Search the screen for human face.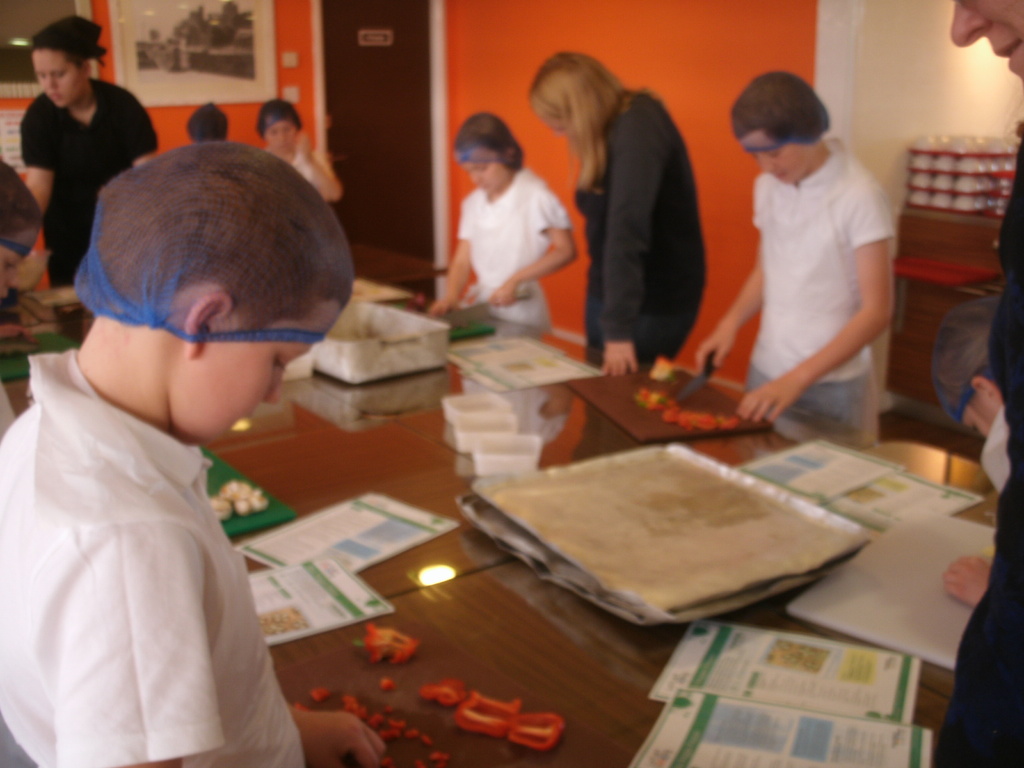
Found at (left=461, top=151, right=511, bottom=193).
